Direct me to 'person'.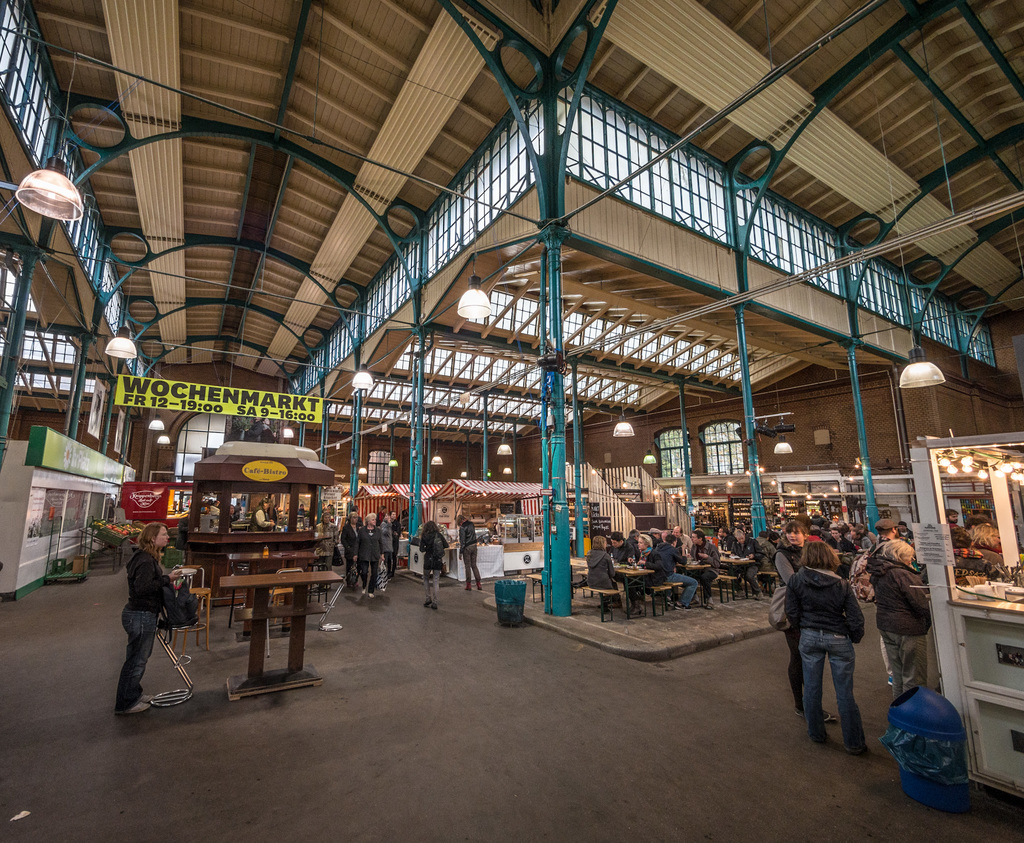
Direction: (left=771, top=521, right=810, bottom=721).
